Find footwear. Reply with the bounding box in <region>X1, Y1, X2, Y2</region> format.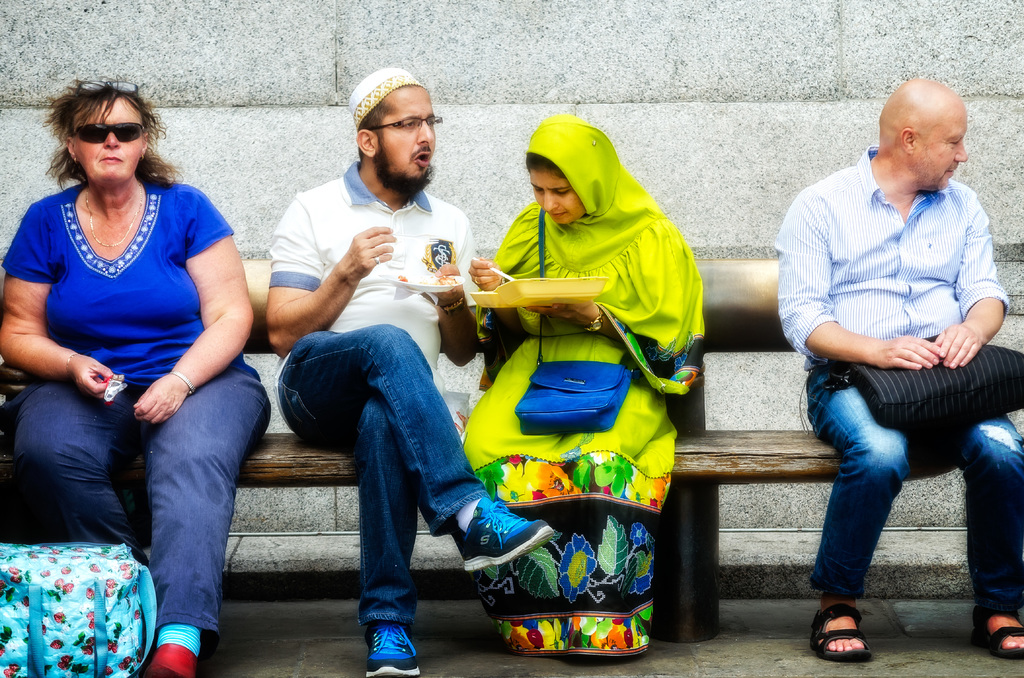
<region>451, 494, 548, 575</region>.
